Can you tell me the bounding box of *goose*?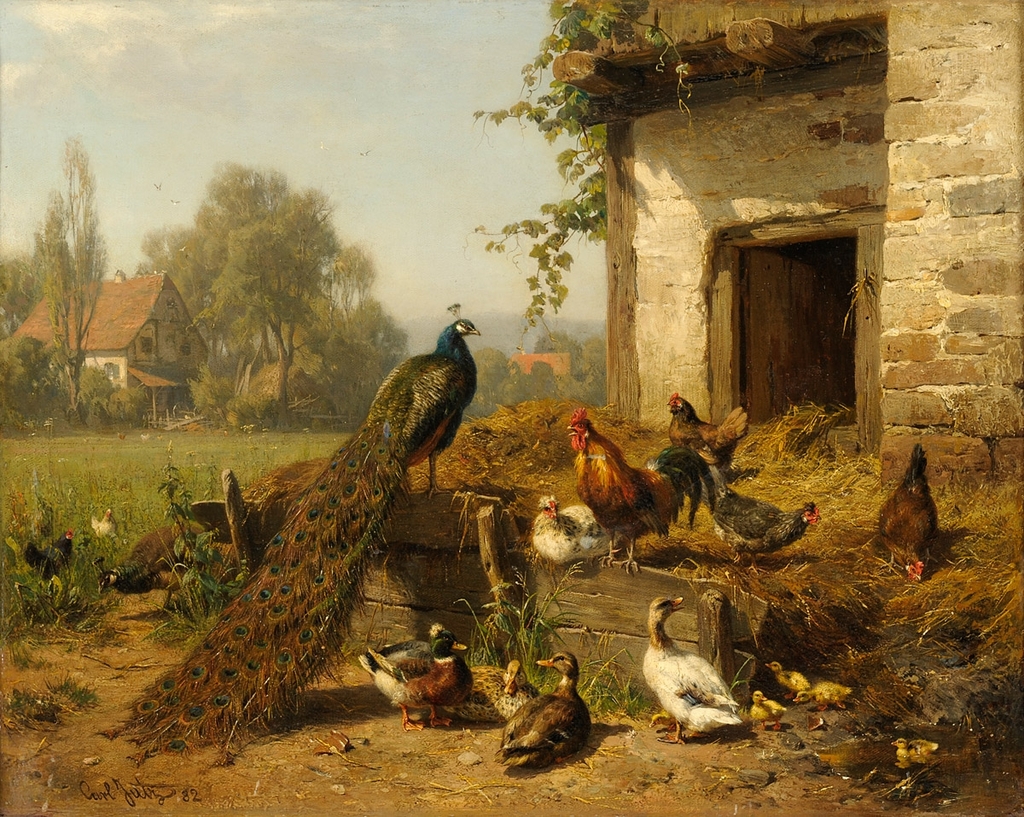
(x1=463, y1=657, x2=541, y2=728).
